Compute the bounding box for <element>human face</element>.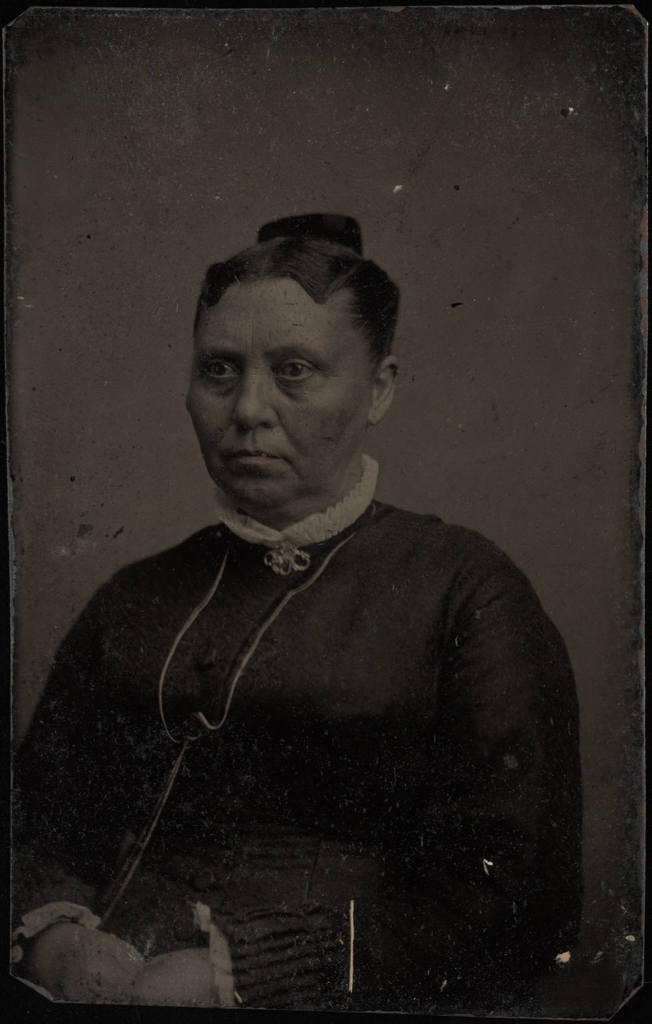
<box>188,240,389,520</box>.
